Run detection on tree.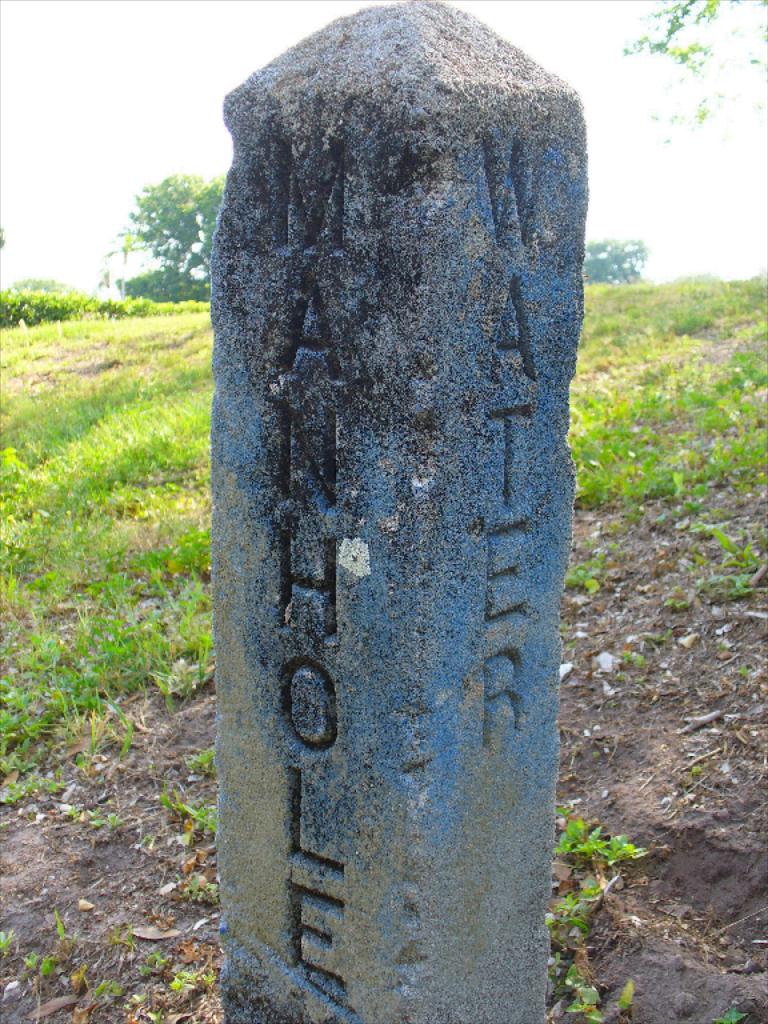
Result: {"x1": 120, "y1": 176, "x2": 224, "y2": 301}.
